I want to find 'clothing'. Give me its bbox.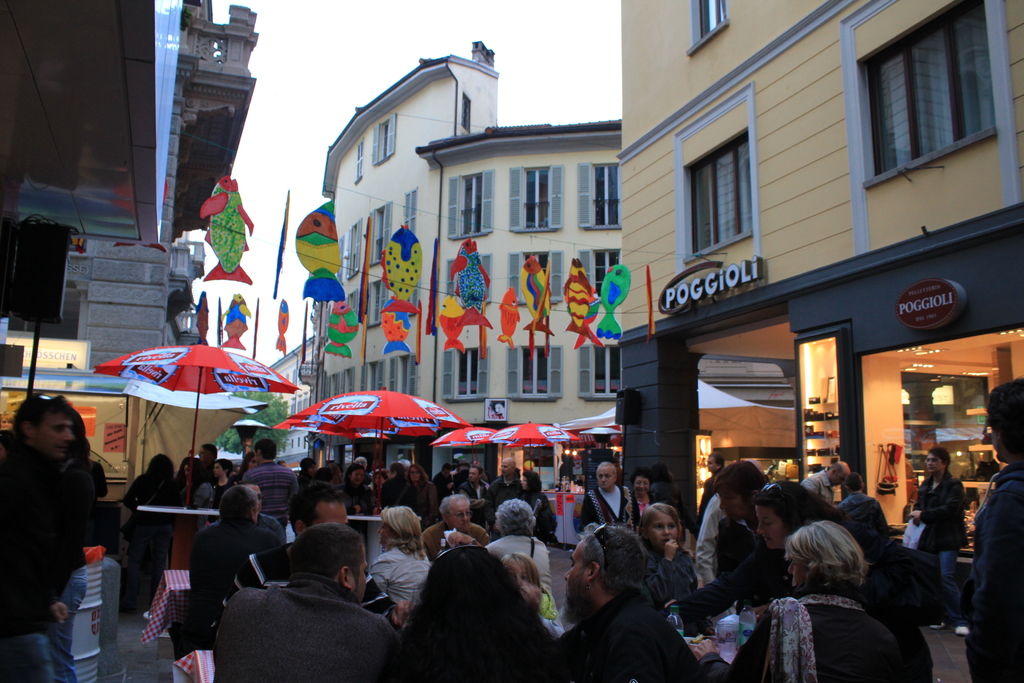
left=538, top=585, right=717, bottom=682.
